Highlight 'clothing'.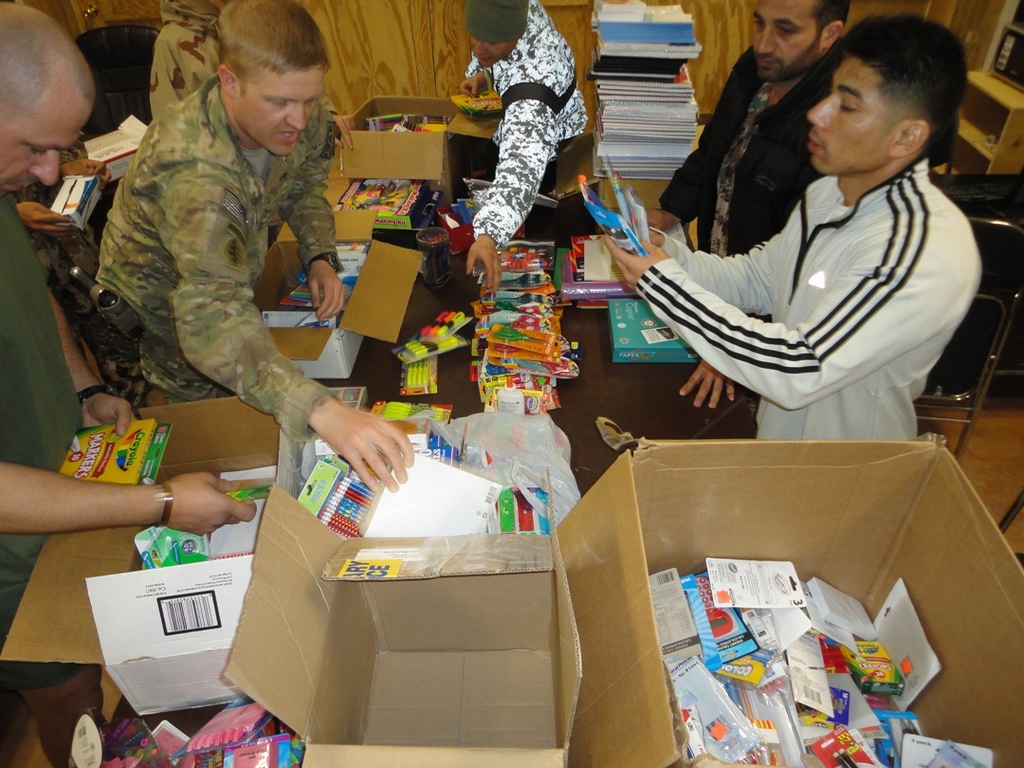
Highlighted region: 632/152/988/448.
